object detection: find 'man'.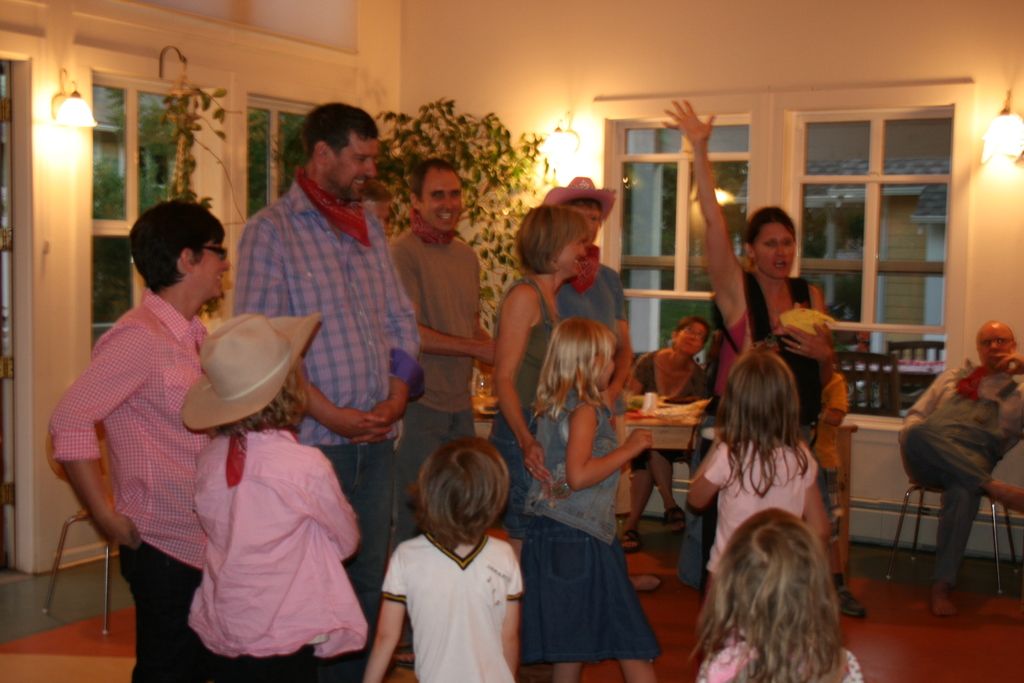
(x1=388, y1=157, x2=496, y2=669).
